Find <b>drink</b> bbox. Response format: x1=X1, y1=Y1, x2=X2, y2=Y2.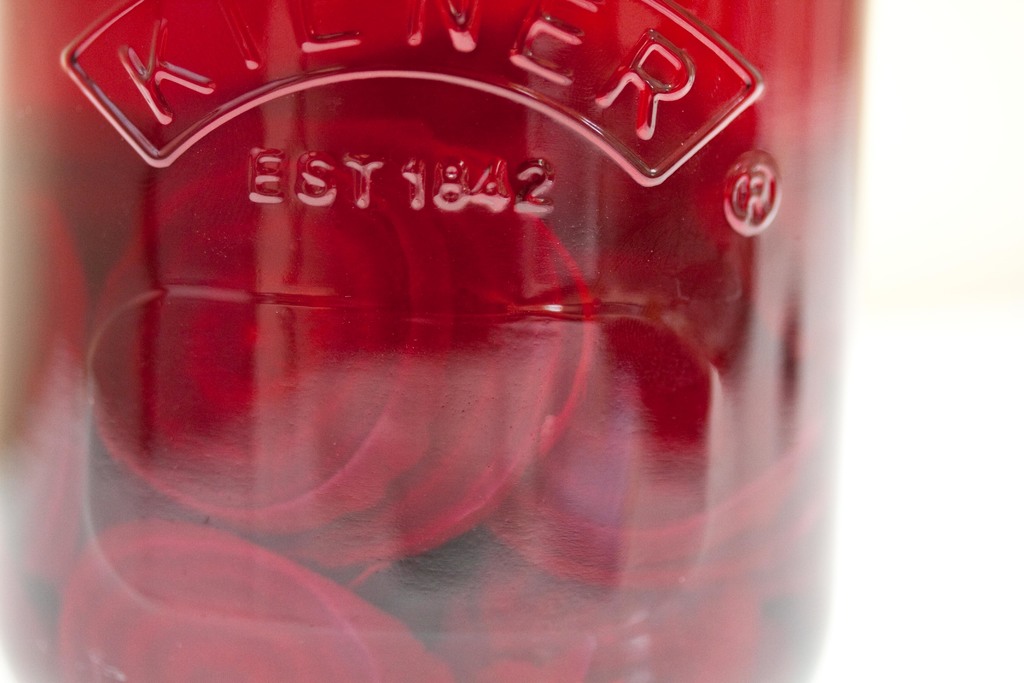
x1=0, y1=0, x2=871, y2=682.
